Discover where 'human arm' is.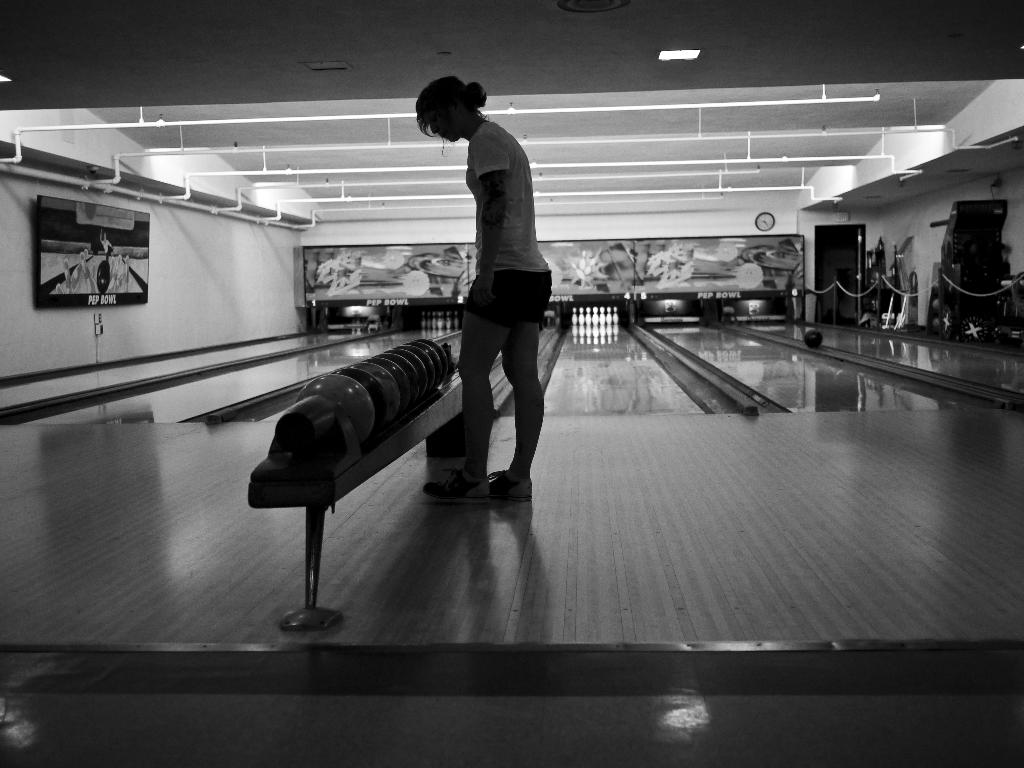
Discovered at (467, 133, 515, 314).
